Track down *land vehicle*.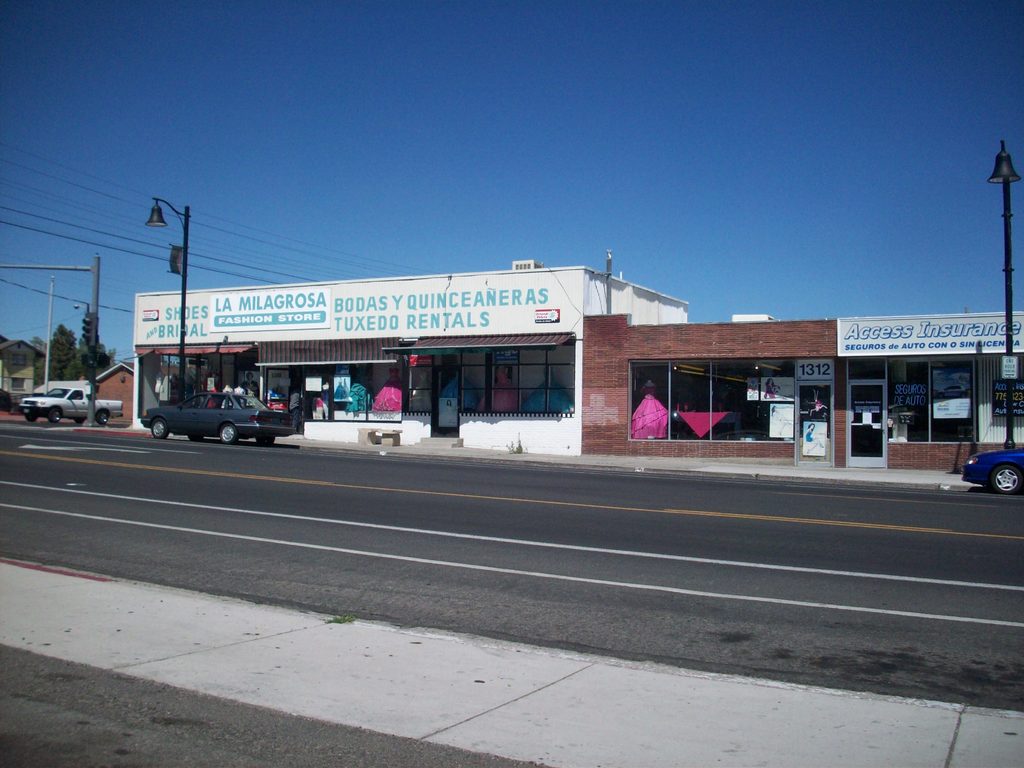
Tracked to rect(17, 388, 122, 424).
